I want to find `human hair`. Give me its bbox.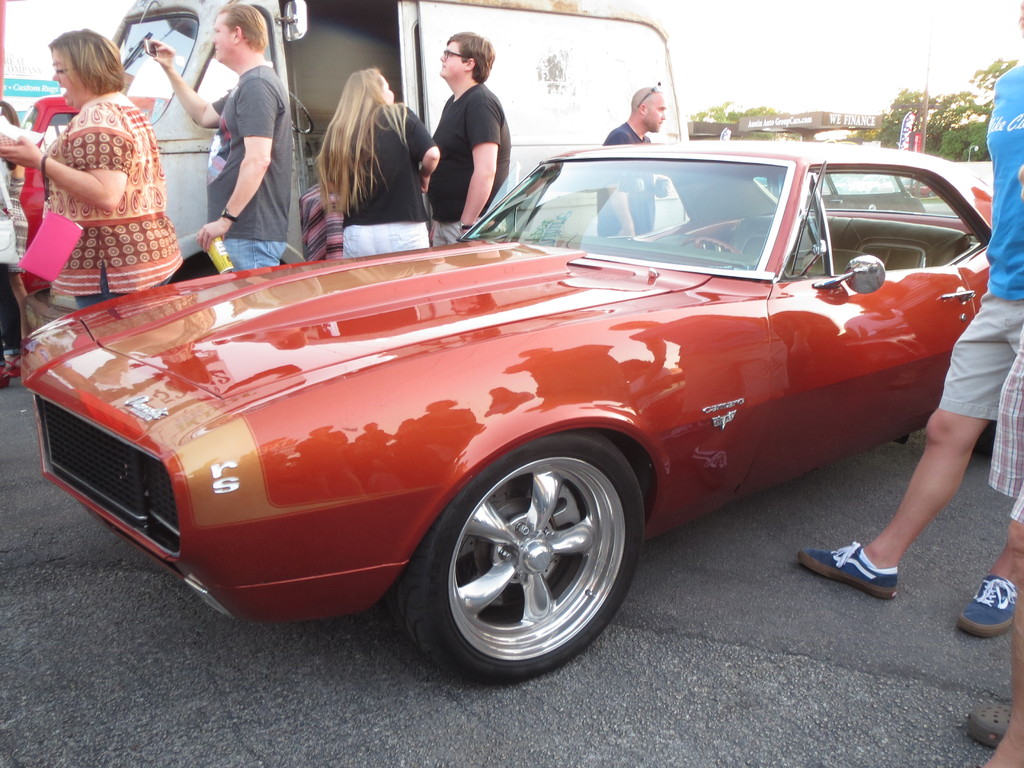
crop(447, 33, 500, 81).
